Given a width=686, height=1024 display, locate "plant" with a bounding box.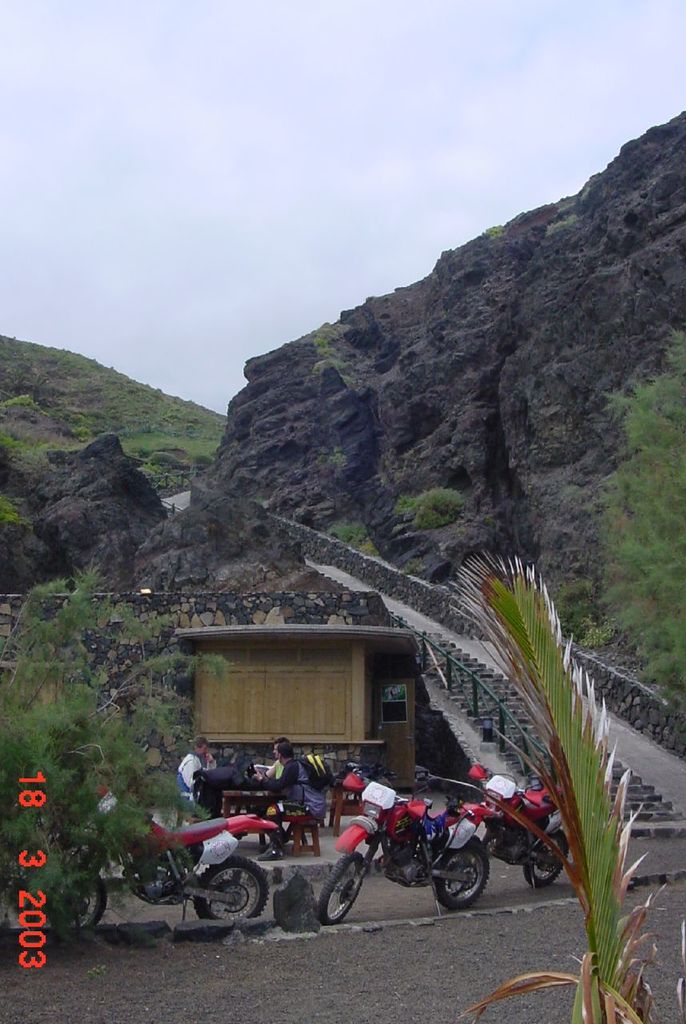
Located: <box>391,483,460,524</box>.
